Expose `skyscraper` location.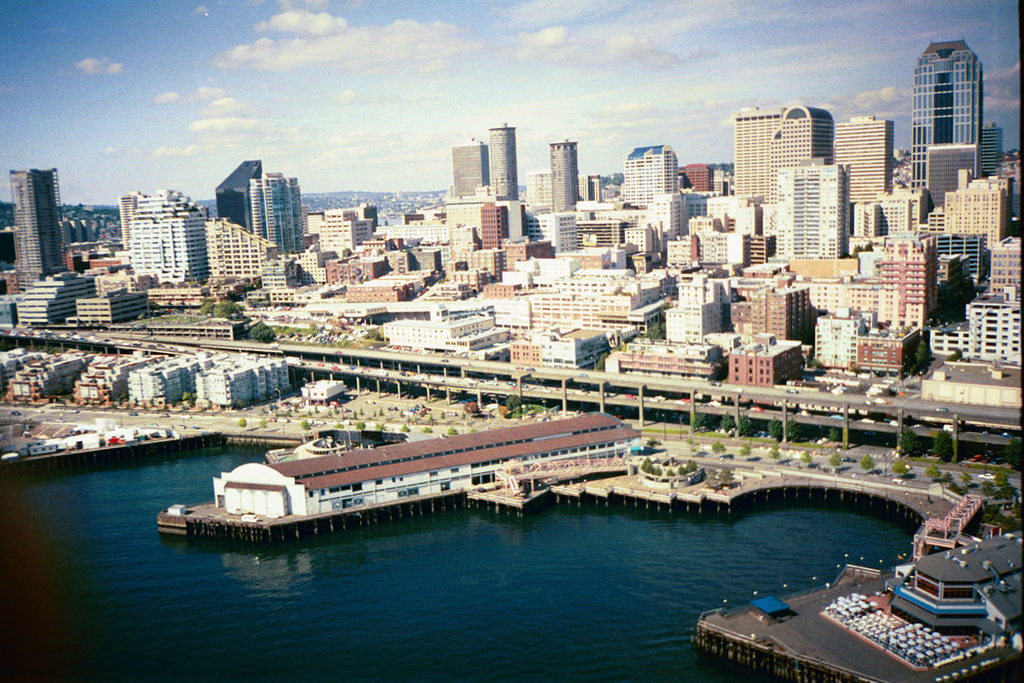
Exposed at BBox(835, 102, 891, 211).
